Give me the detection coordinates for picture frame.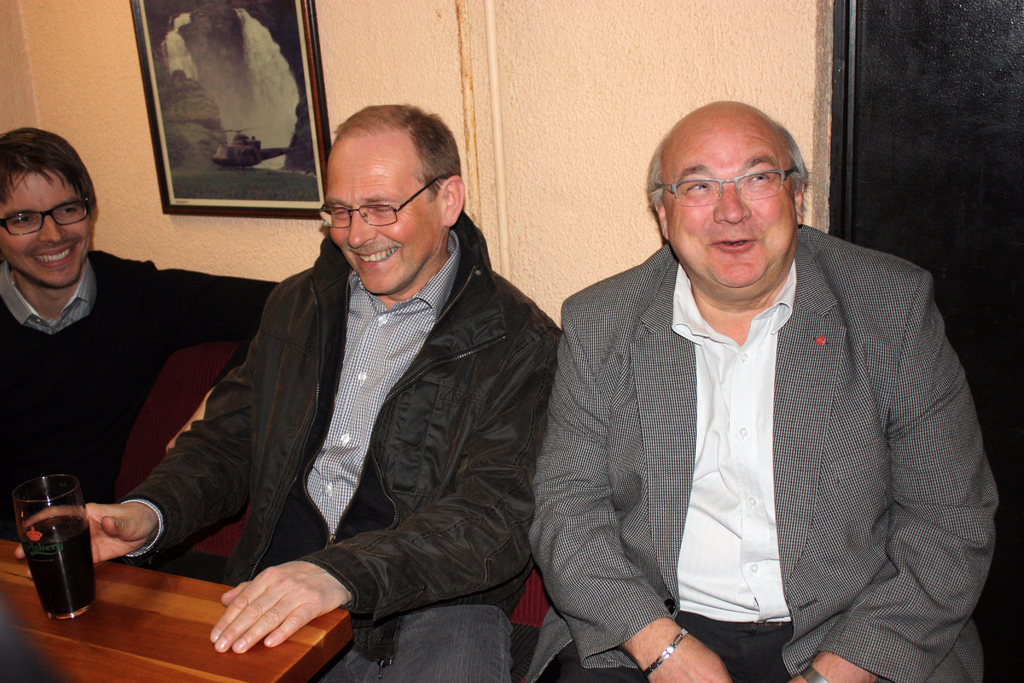
(x1=127, y1=0, x2=329, y2=218).
